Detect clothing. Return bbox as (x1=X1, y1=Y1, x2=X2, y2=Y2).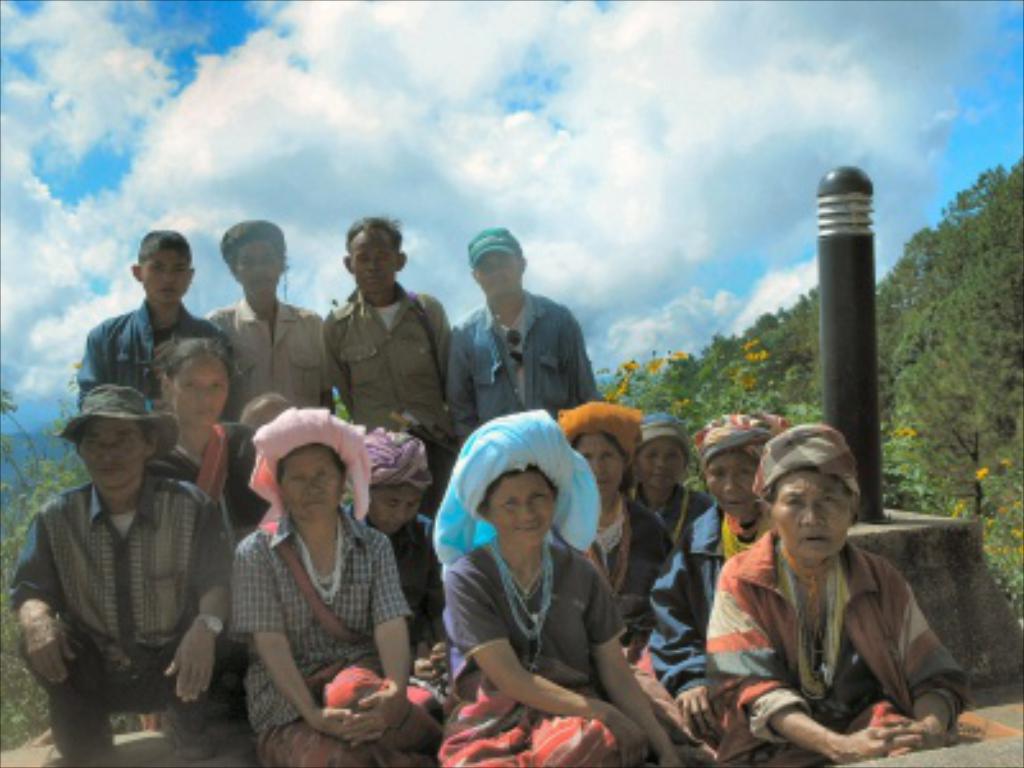
(x1=8, y1=481, x2=238, y2=758).
